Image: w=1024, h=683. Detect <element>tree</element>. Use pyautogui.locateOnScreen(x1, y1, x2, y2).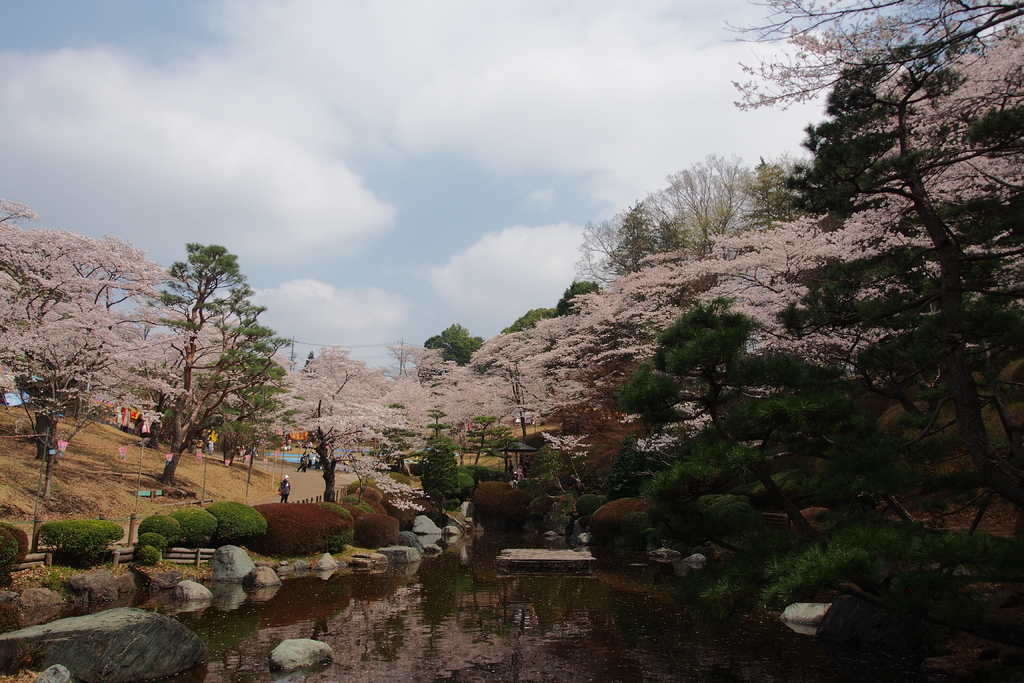
pyautogui.locateOnScreen(266, 330, 412, 506).
